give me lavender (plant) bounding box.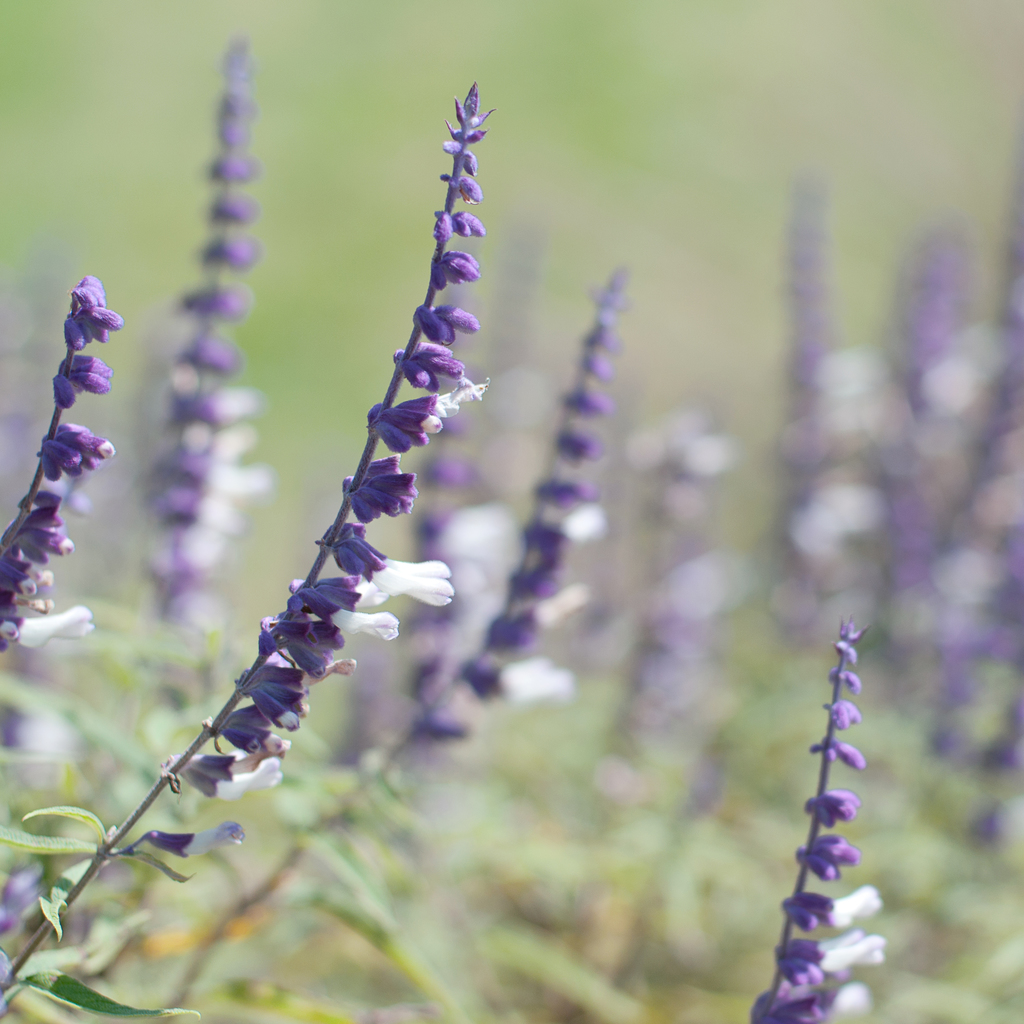
(137,270,620,1023).
